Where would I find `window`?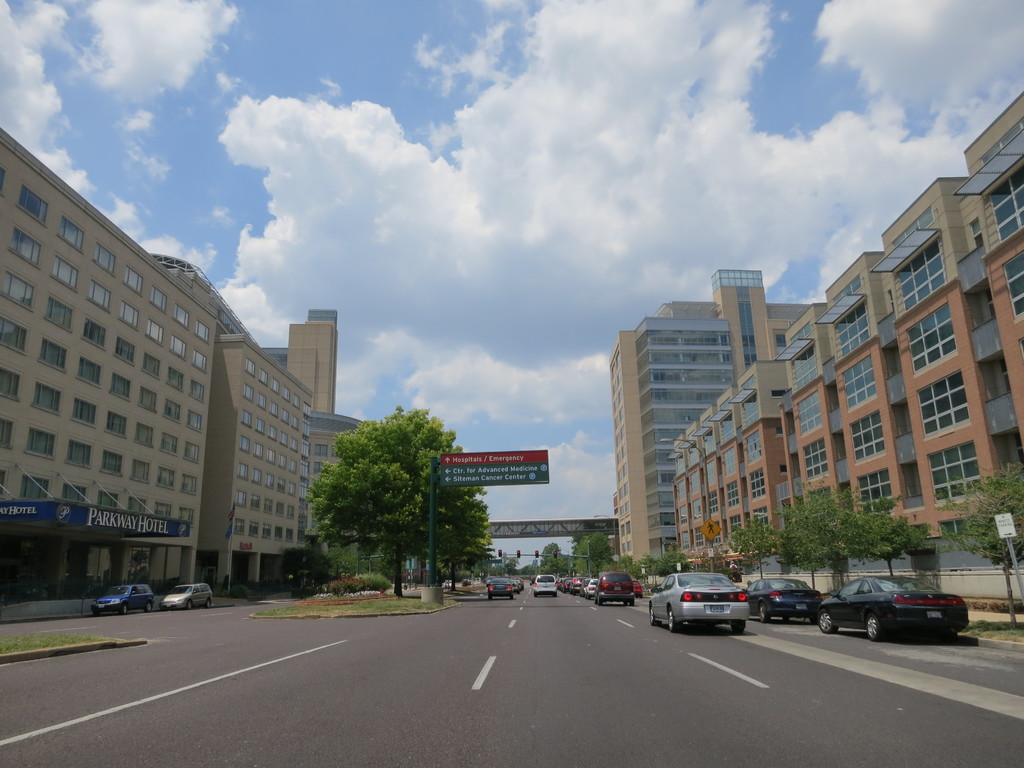
At l=76, t=357, r=102, b=387.
